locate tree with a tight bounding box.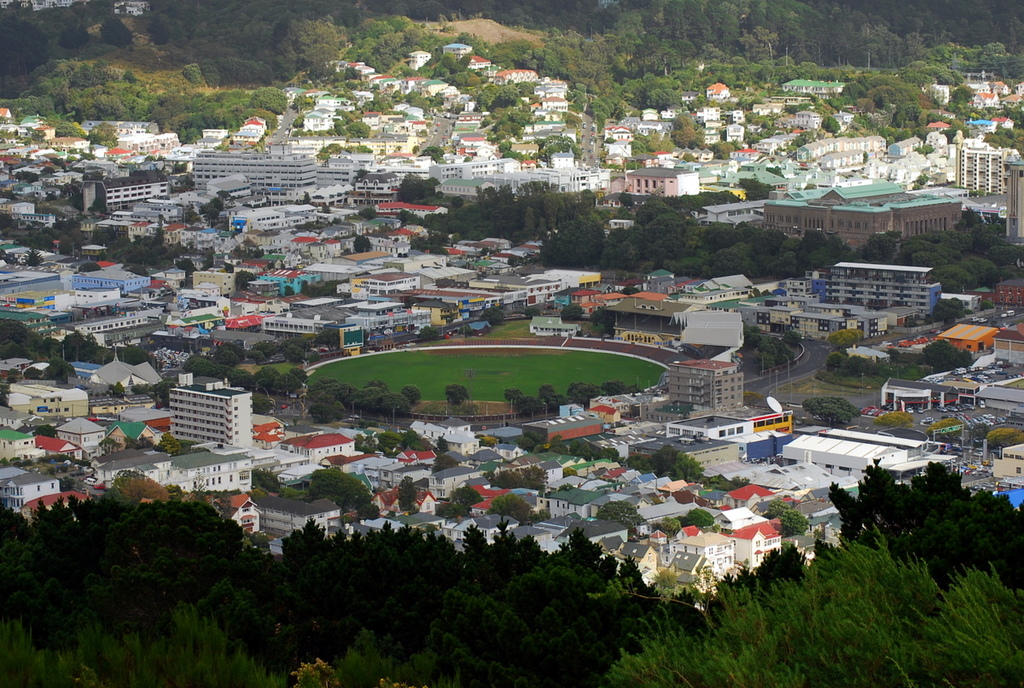
left=681, top=510, right=707, bottom=527.
